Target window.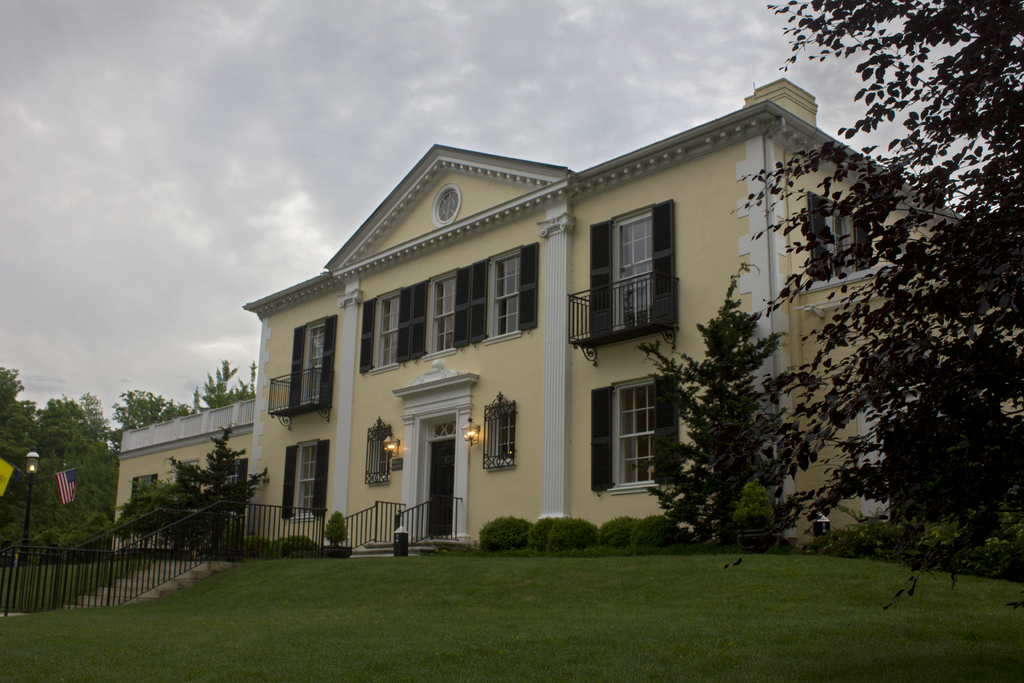
Target region: locate(360, 286, 412, 375).
